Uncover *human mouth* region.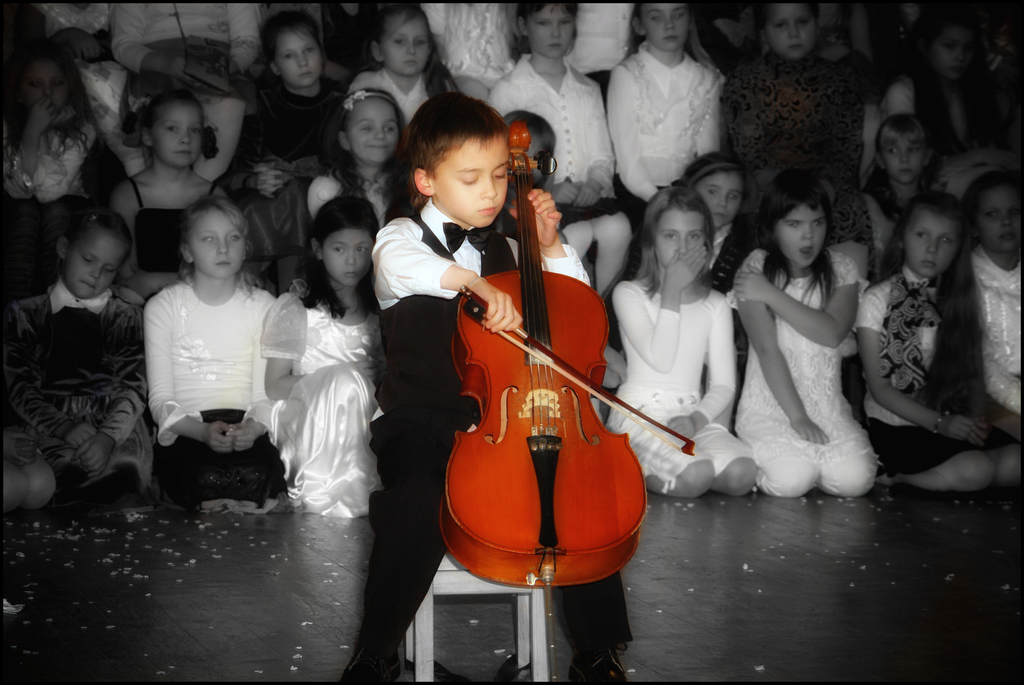
Uncovered: [298, 67, 316, 79].
